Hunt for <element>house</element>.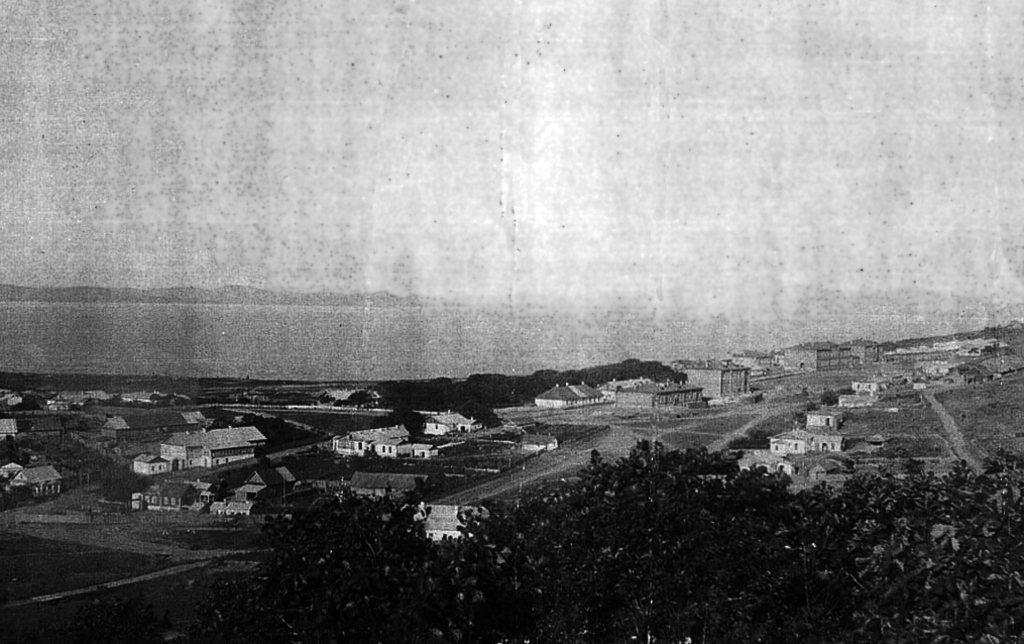
Hunted down at 350:472:432:506.
